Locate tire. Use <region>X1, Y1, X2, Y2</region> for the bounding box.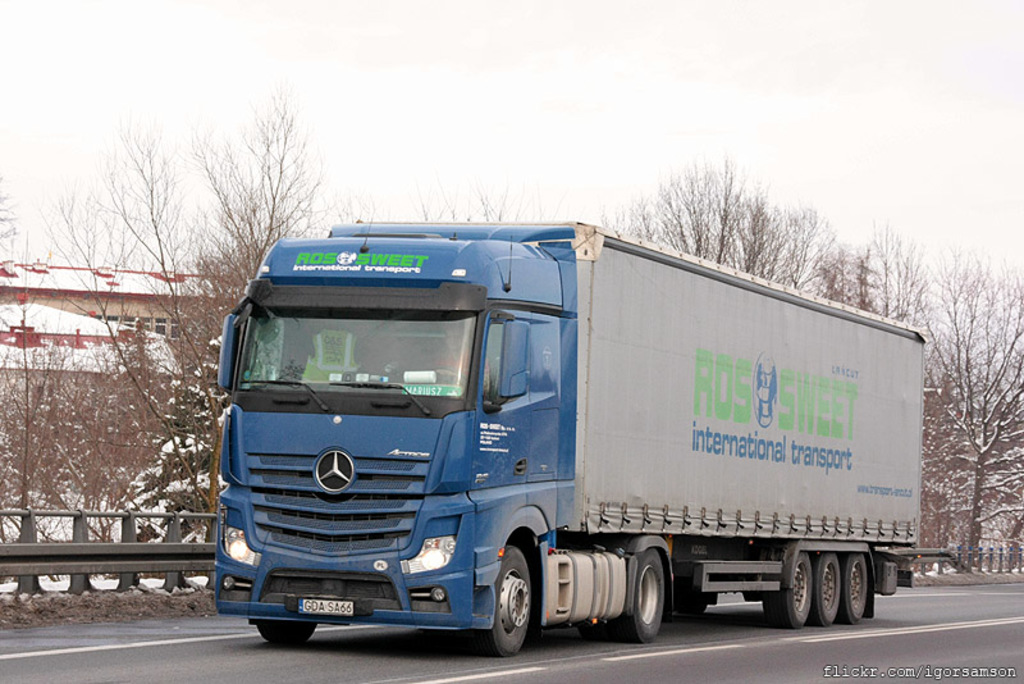
<region>844, 551, 872, 628</region>.
